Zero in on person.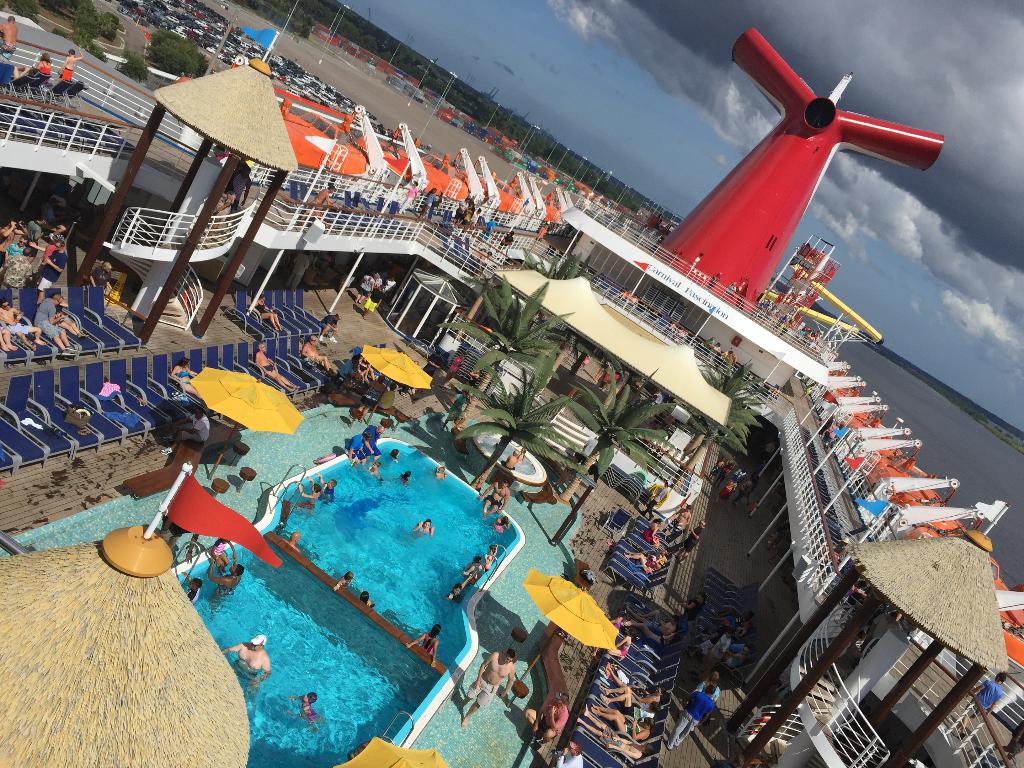
Zeroed in: <box>461,651,518,729</box>.
